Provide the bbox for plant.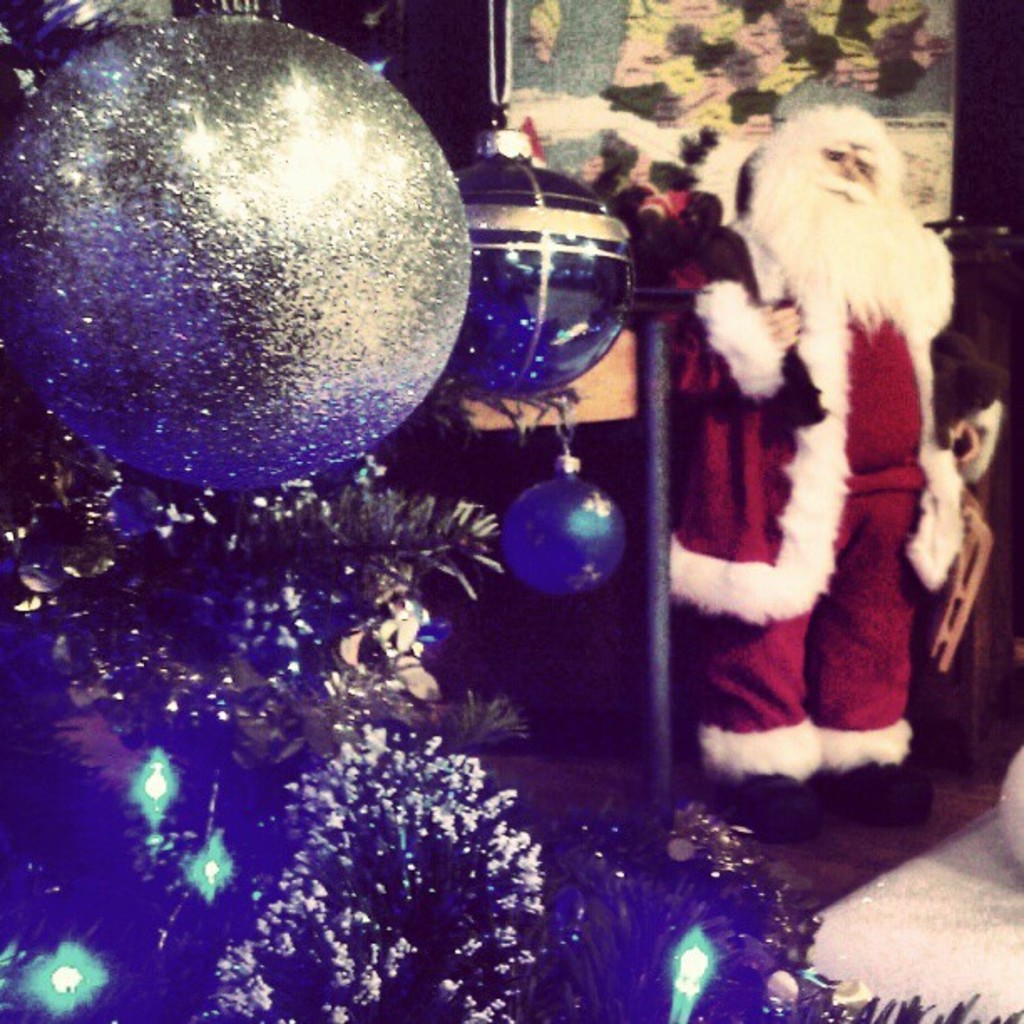
pyautogui.locateOnScreen(172, 684, 632, 1022).
